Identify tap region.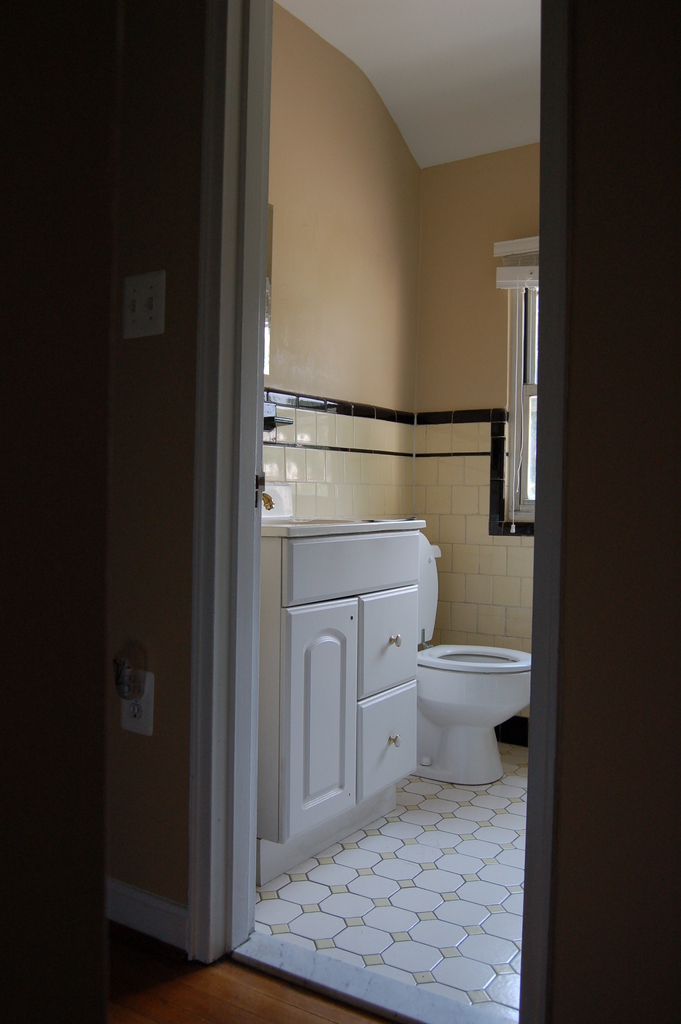
Region: bbox=(258, 489, 274, 512).
